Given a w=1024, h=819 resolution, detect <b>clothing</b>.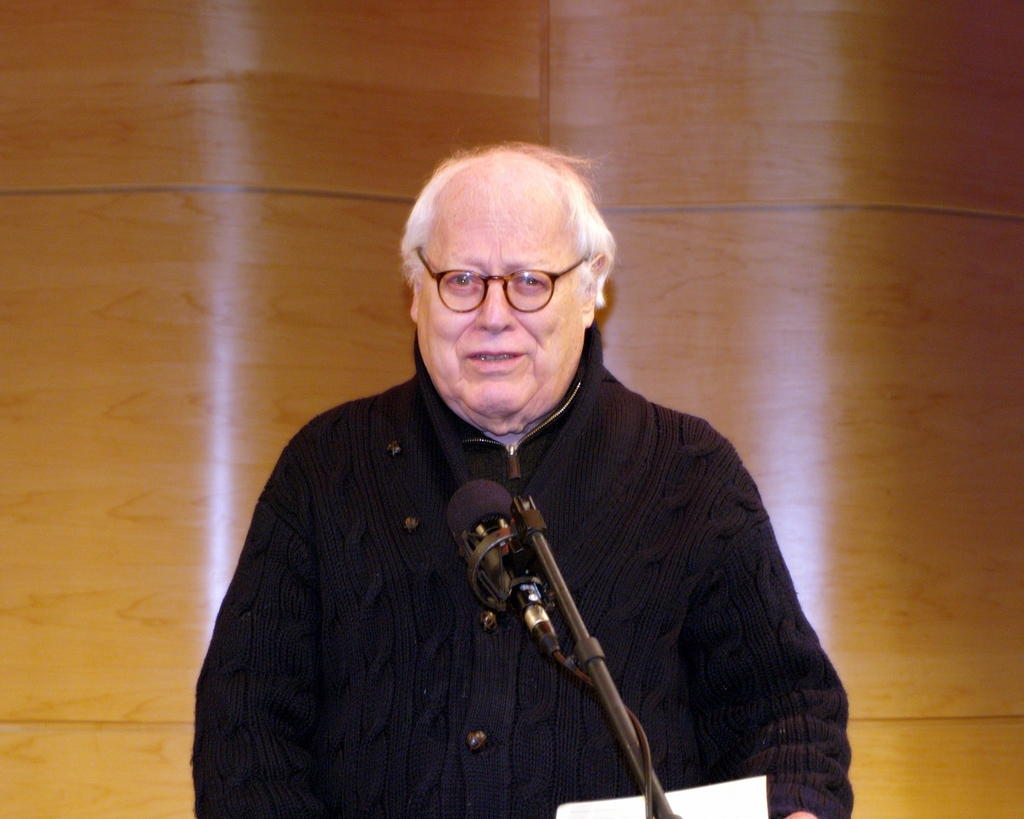
[x1=178, y1=323, x2=775, y2=810].
